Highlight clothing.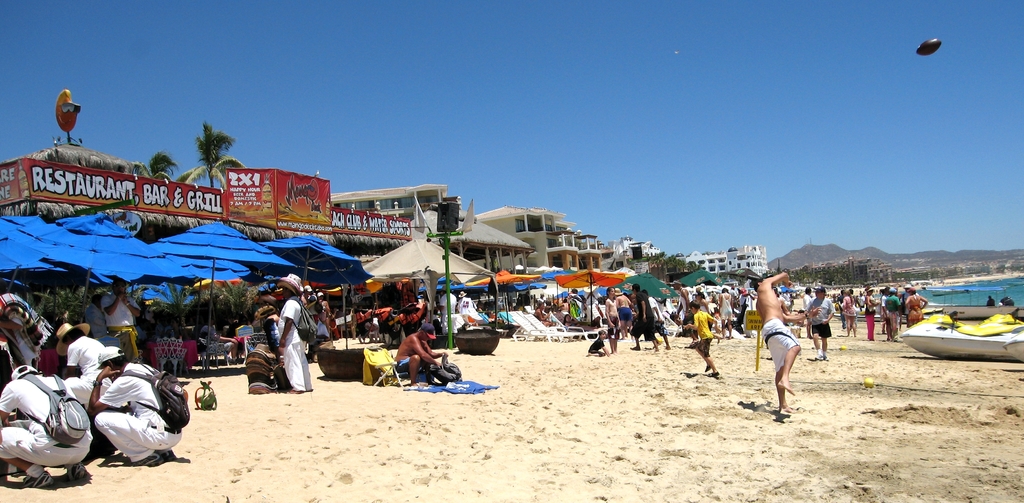
Highlighted region: locate(0, 372, 95, 472).
